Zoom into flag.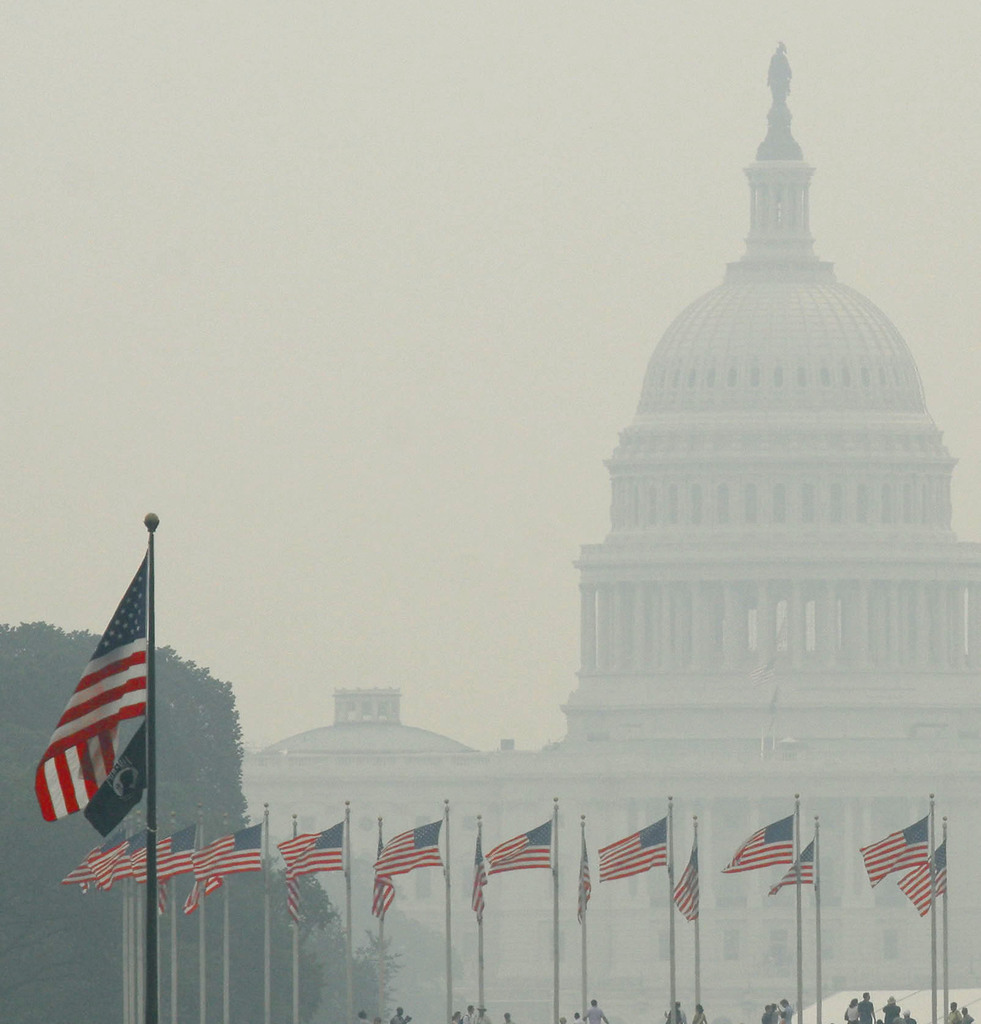
Zoom target: l=377, t=818, r=385, b=920.
